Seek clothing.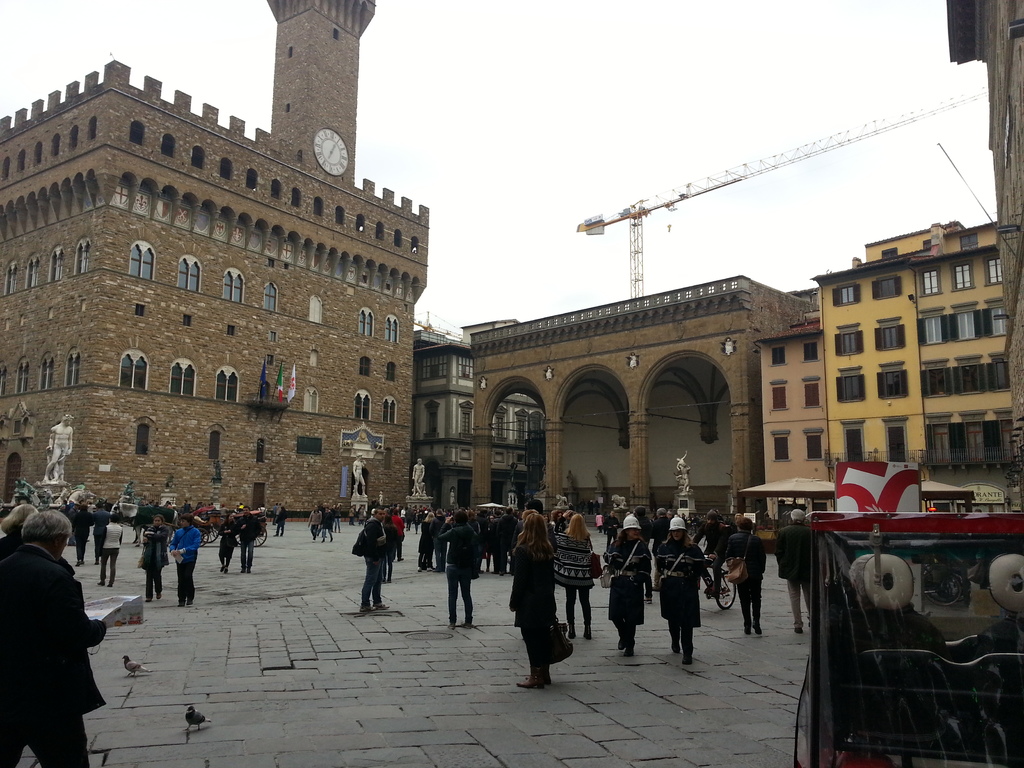
select_region(726, 534, 769, 621).
